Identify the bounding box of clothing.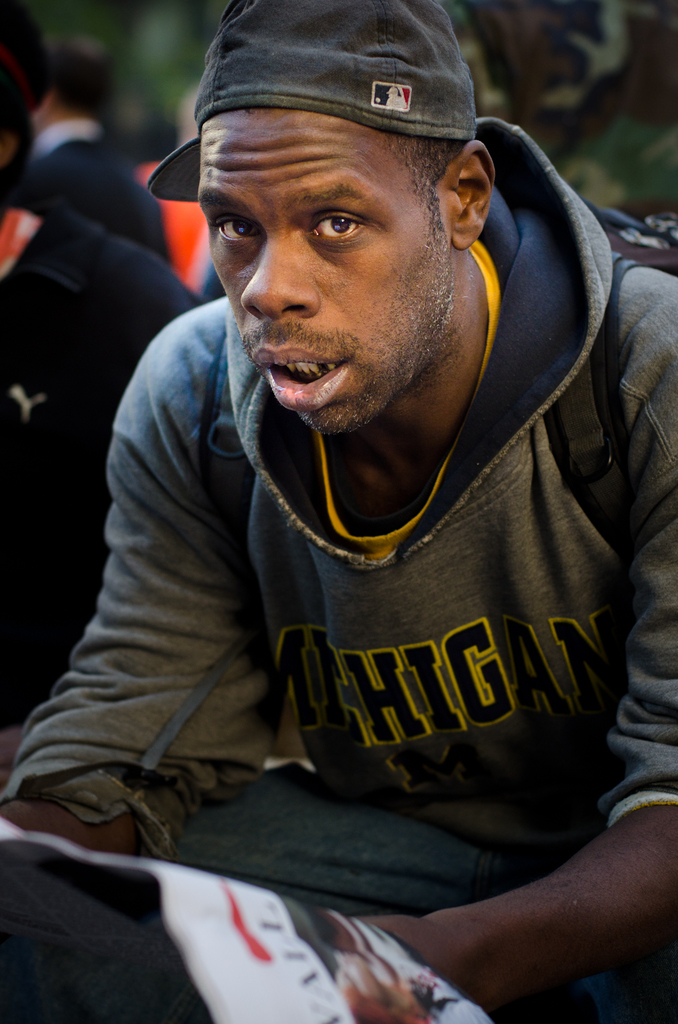
<region>0, 185, 200, 736</region>.
